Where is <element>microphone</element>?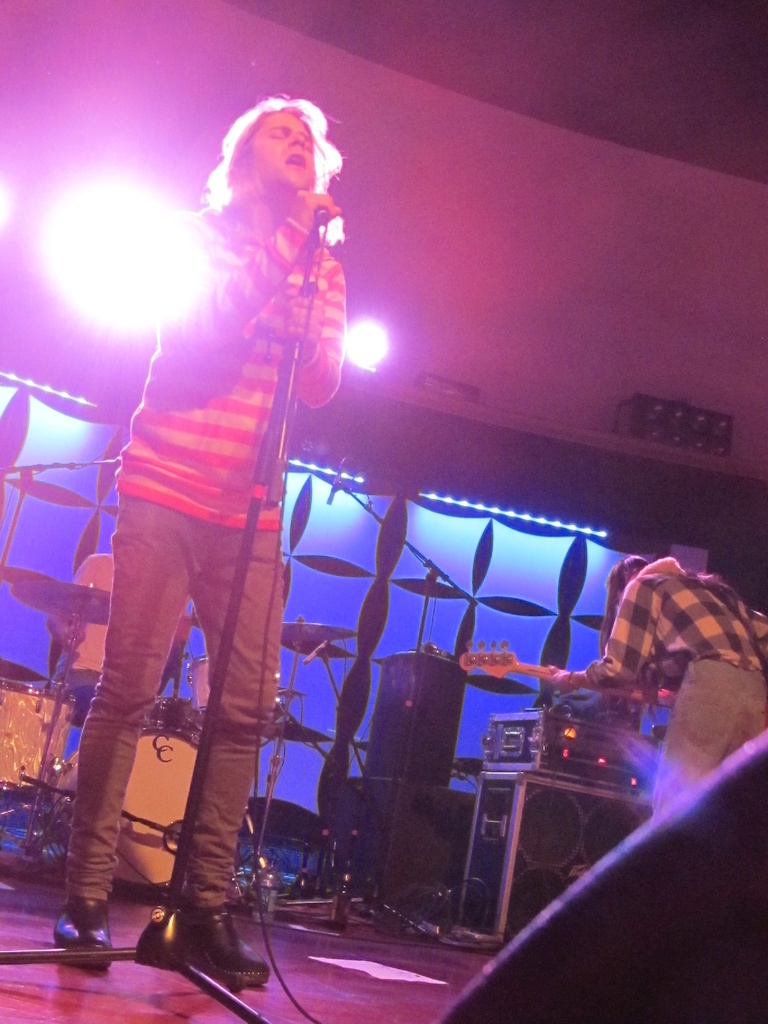
pyautogui.locateOnScreen(307, 196, 347, 240).
